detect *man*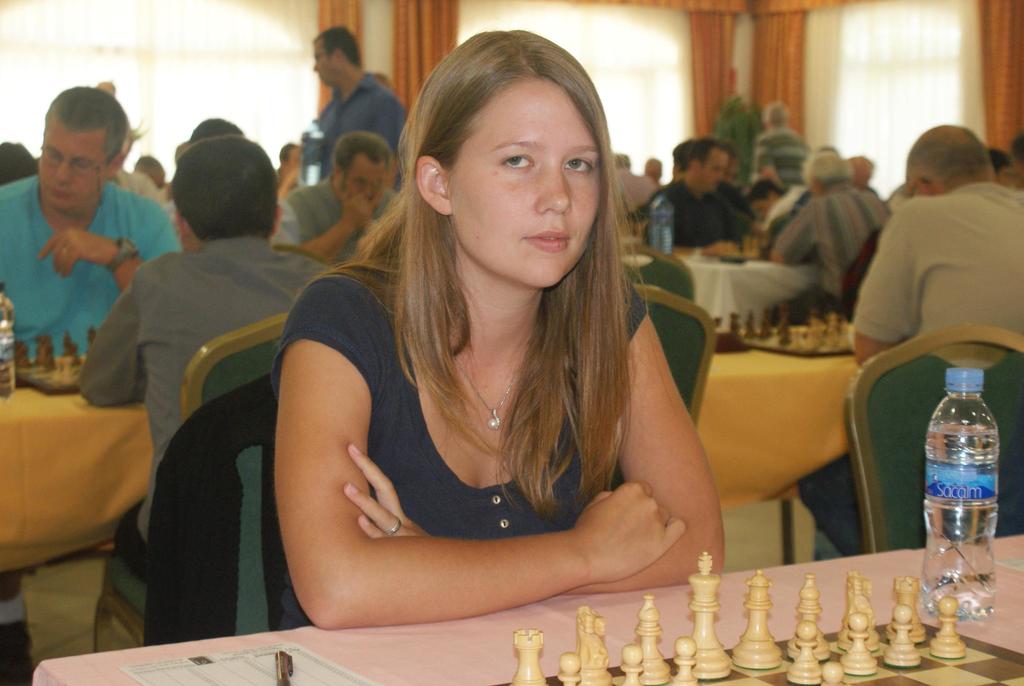
648 131 748 242
